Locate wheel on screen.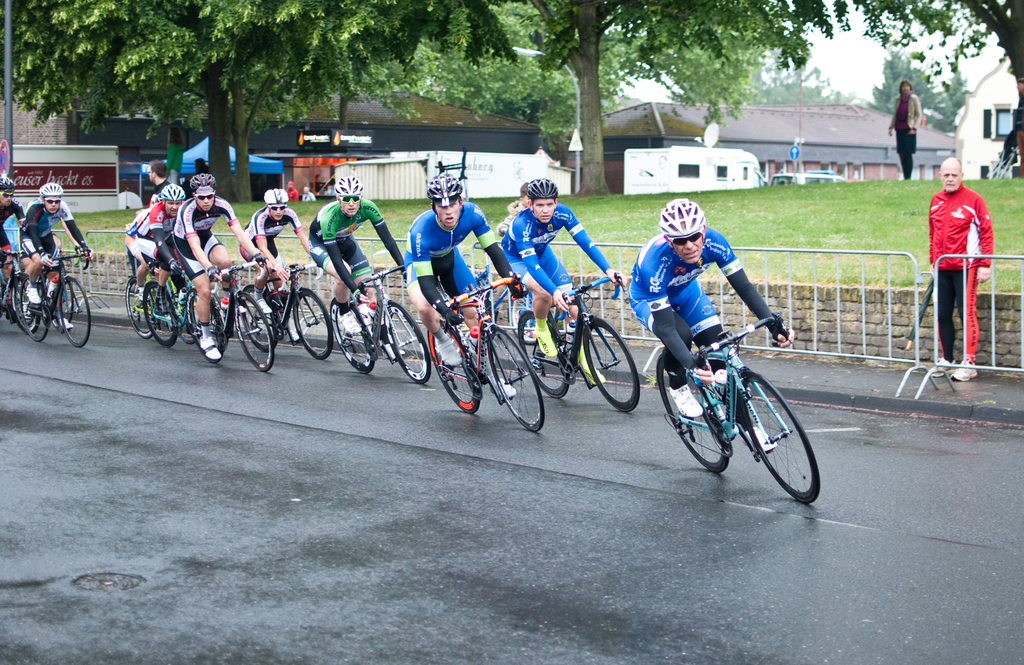
On screen at <box>192,290,225,351</box>.
